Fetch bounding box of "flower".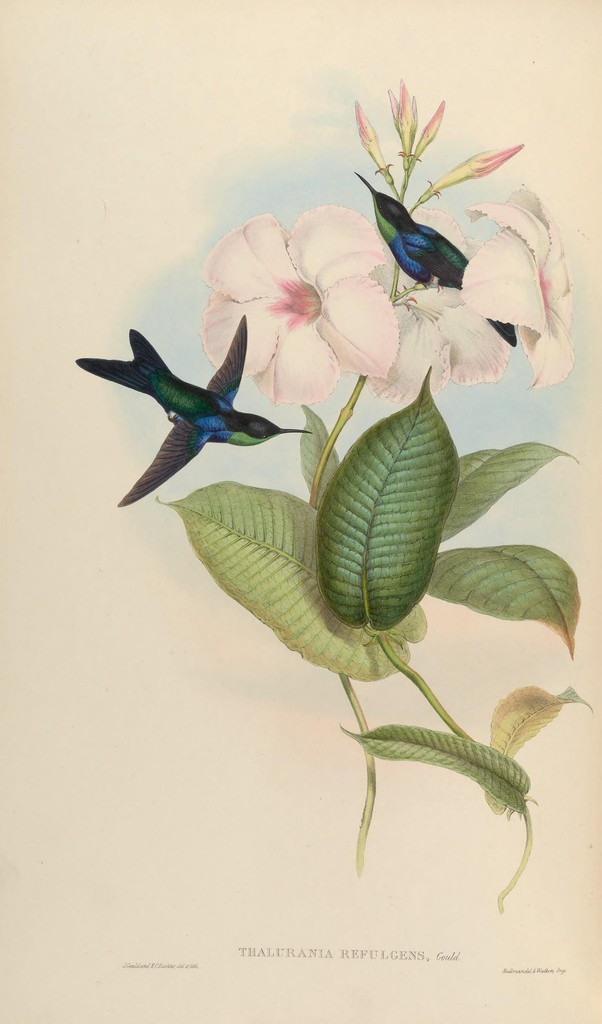
Bbox: l=197, t=188, r=420, b=397.
